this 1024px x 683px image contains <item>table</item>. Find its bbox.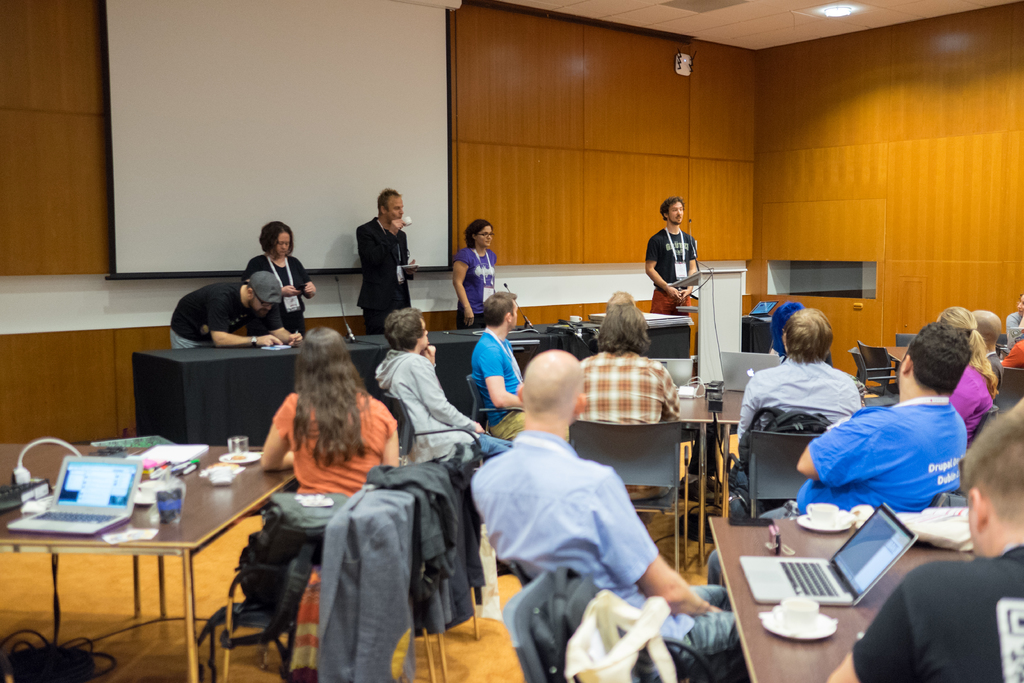
bbox=[675, 378, 761, 521].
